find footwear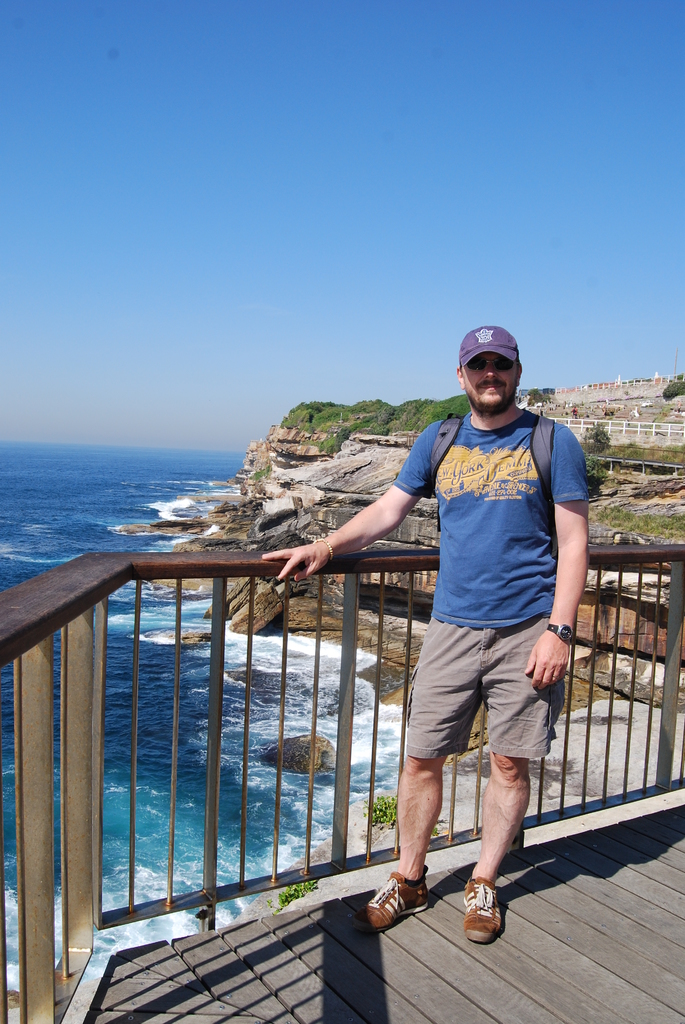
box=[380, 867, 450, 940]
